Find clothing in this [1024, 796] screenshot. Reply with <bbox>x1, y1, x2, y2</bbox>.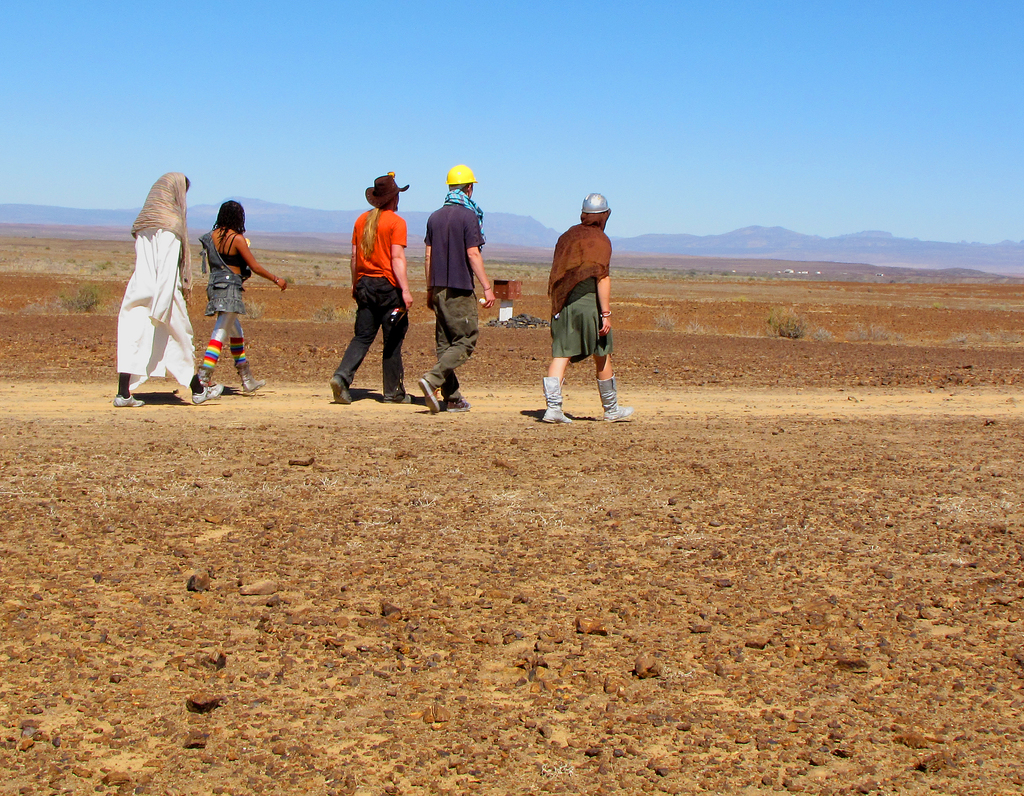
<bbox>113, 179, 202, 405</bbox>.
